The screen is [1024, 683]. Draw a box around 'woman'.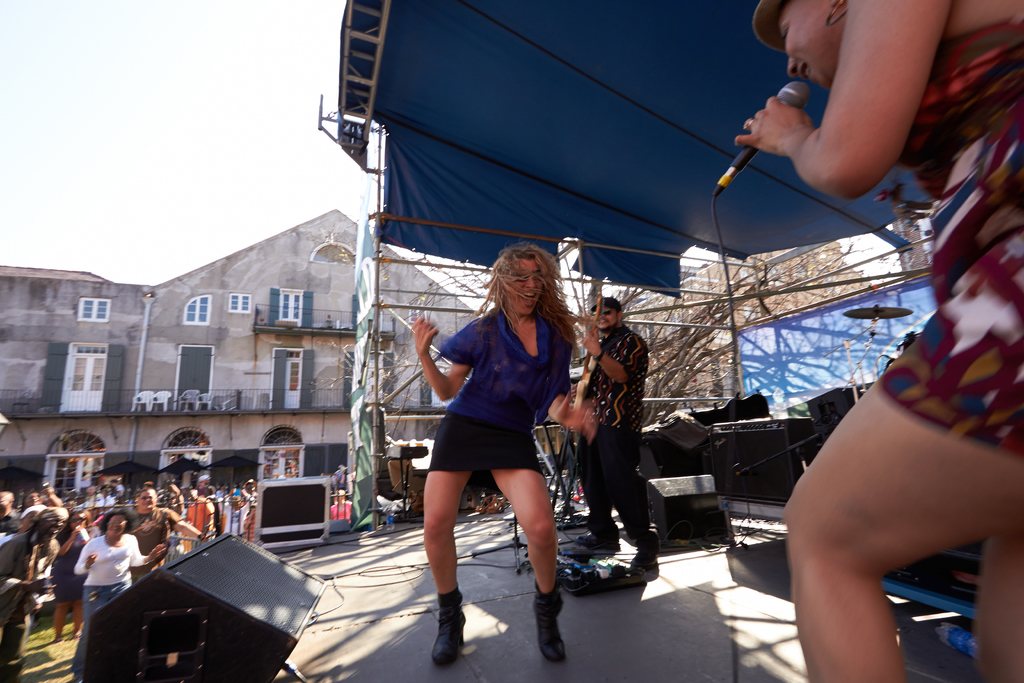
(left=399, top=227, right=586, bottom=655).
